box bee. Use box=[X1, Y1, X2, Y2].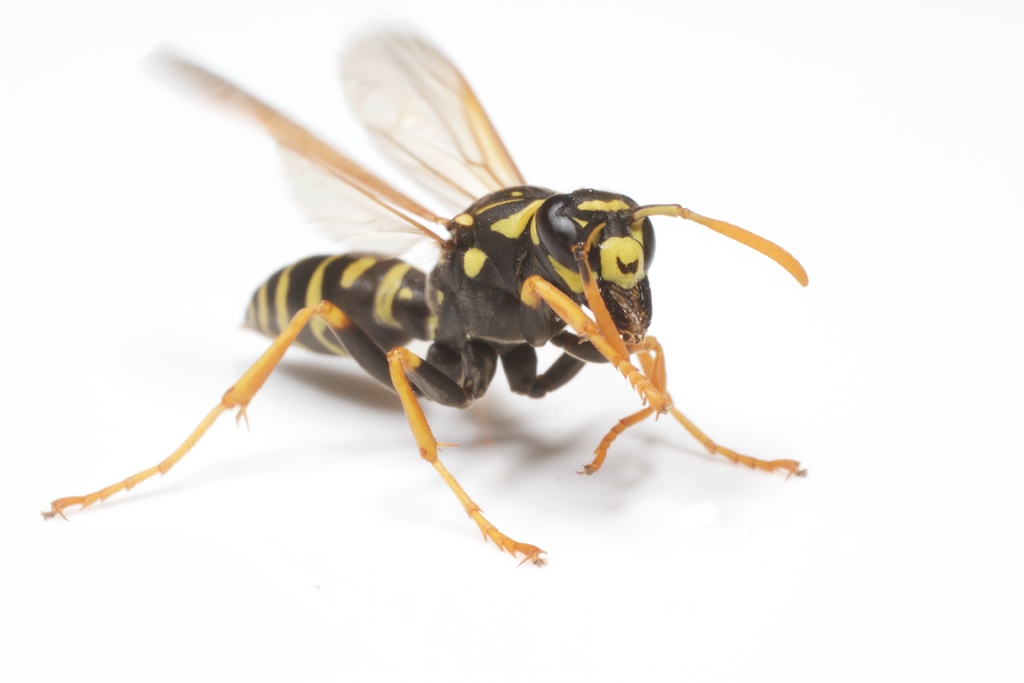
box=[20, 13, 835, 591].
